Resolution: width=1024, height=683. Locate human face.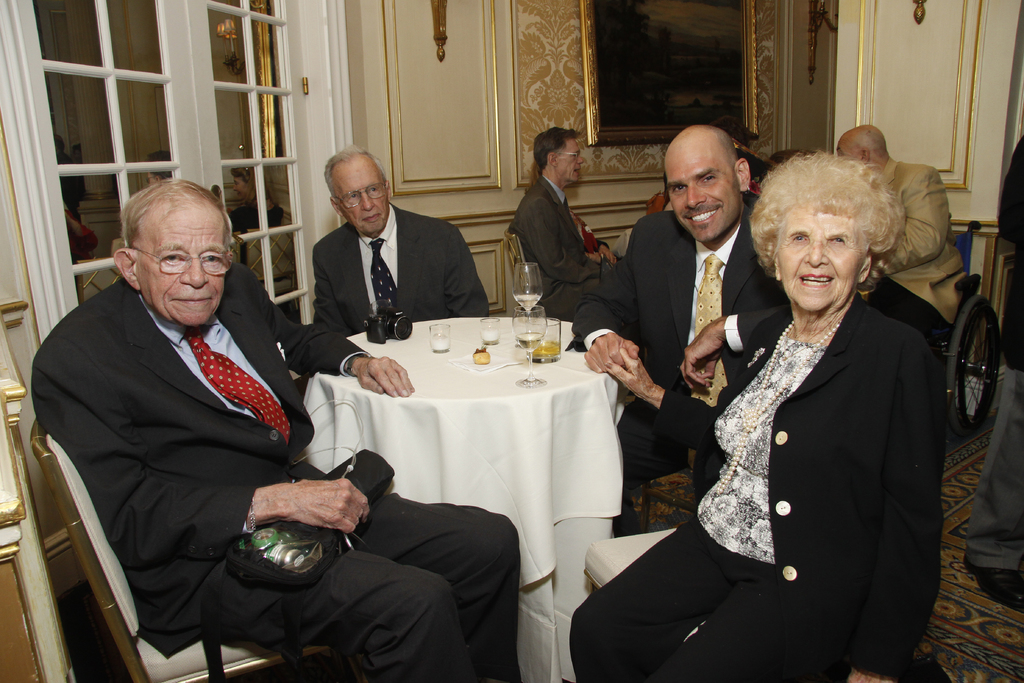
box=[770, 199, 874, 322].
